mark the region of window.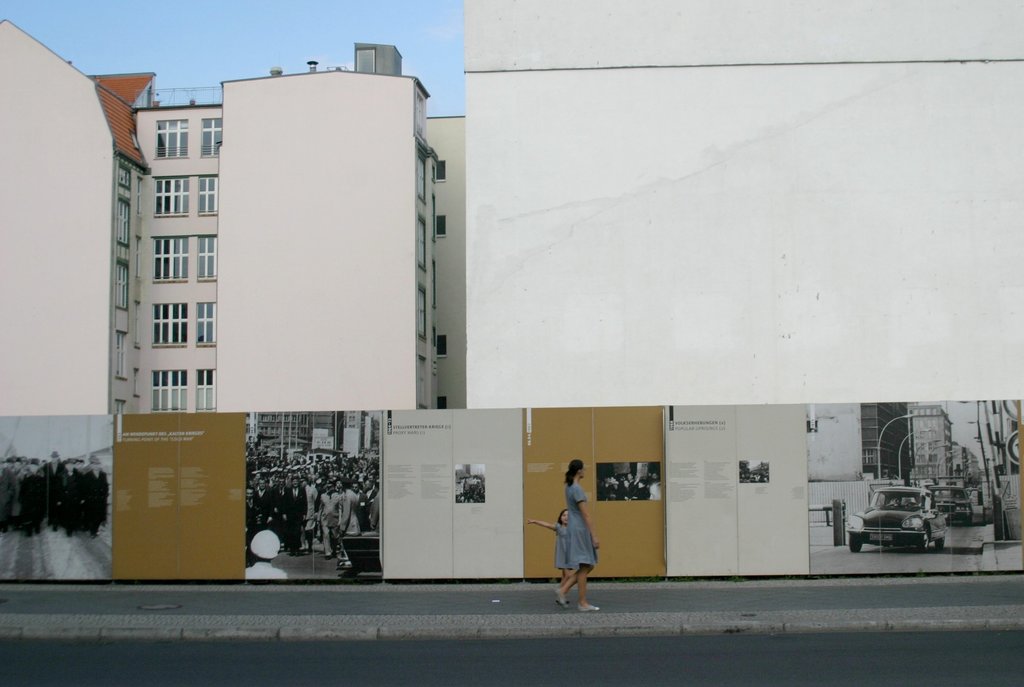
Region: pyautogui.locateOnScreen(156, 117, 186, 158).
